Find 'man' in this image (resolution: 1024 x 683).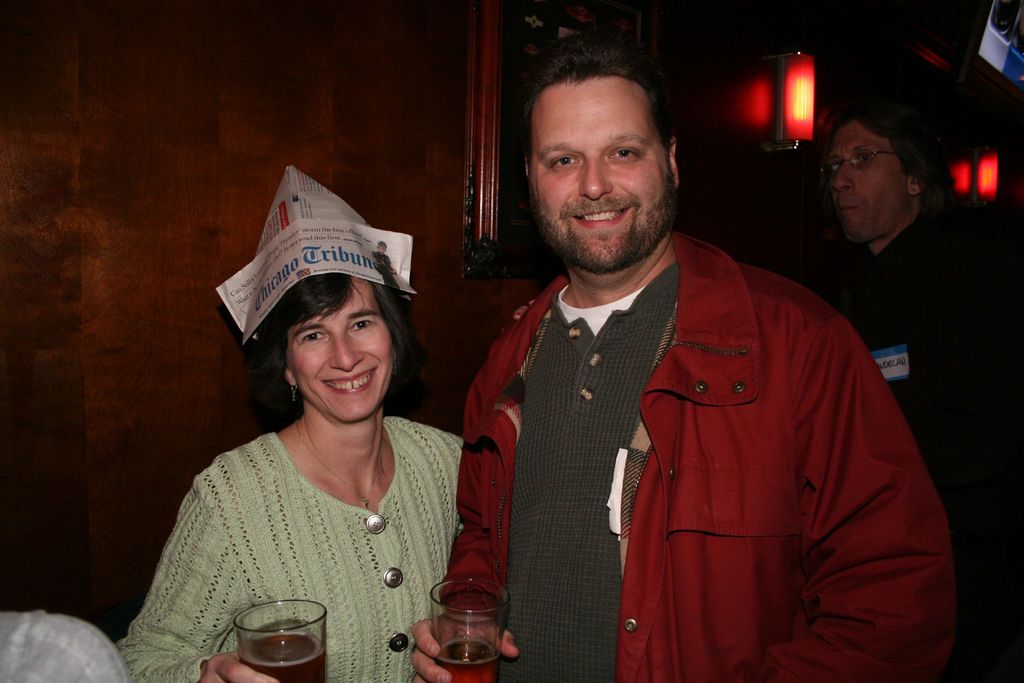
locate(768, 63, 1023, 682).
